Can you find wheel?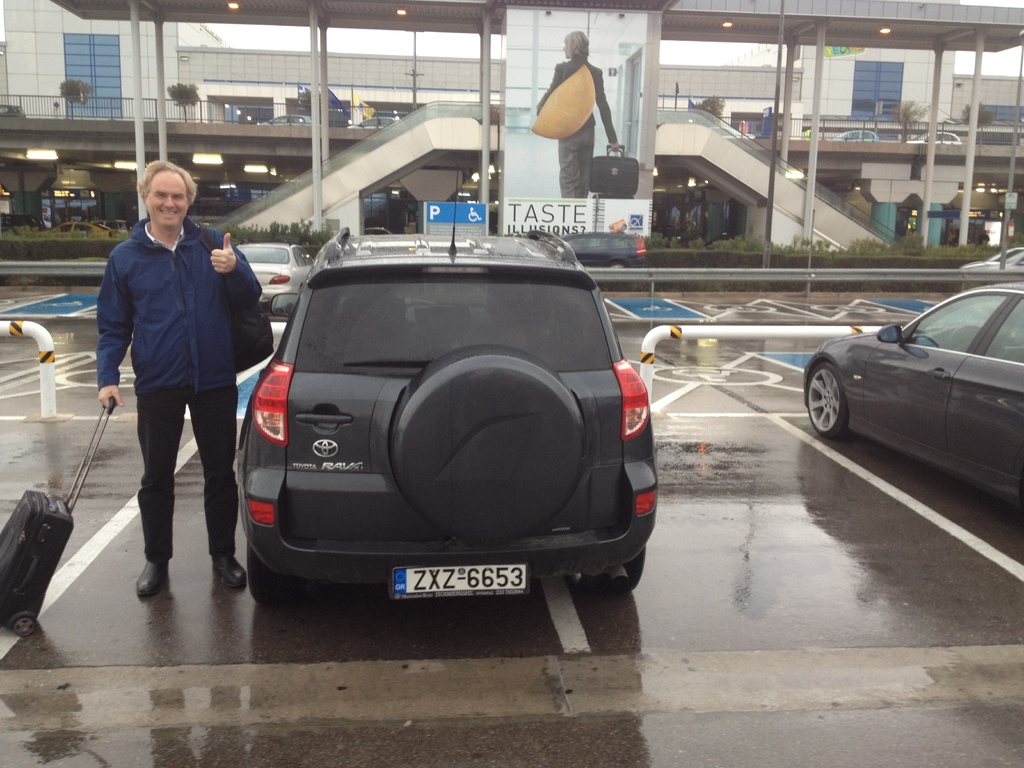
Yes, bounding box: select_region(580, 556, 648, 593).
